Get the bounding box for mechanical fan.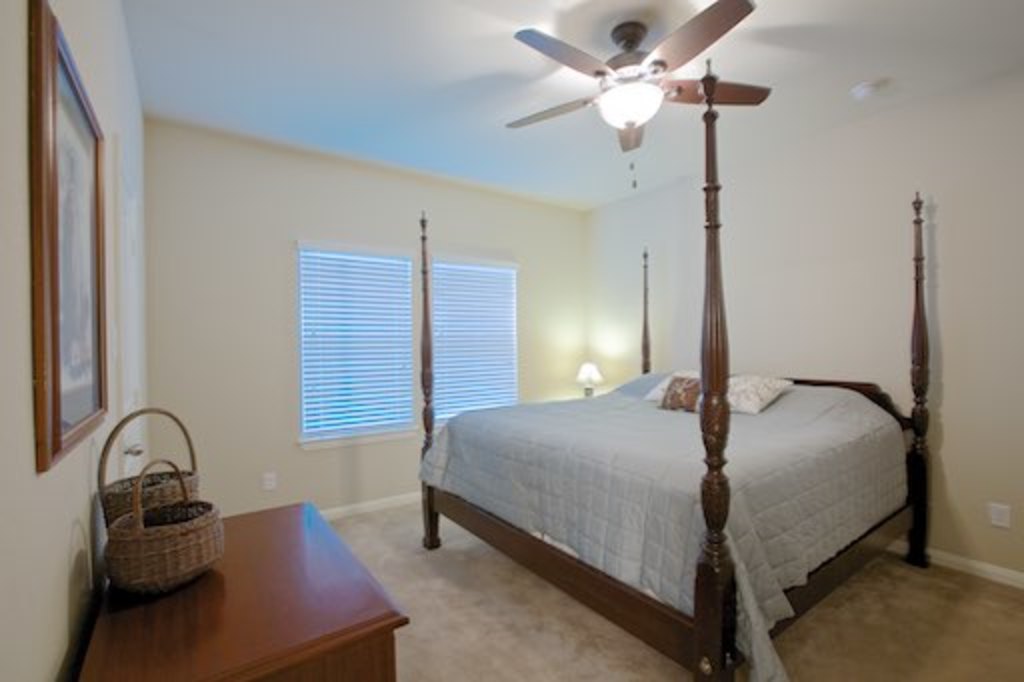
502, 0, 770, 154.
